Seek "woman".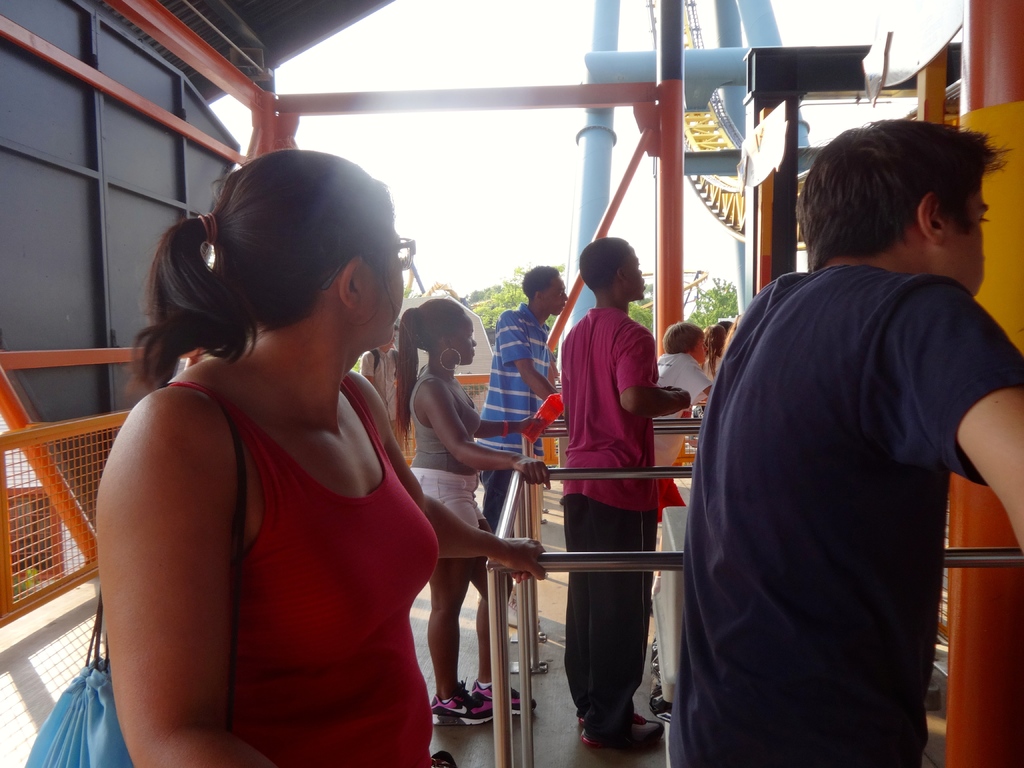
(94, 159, 545, 767).
